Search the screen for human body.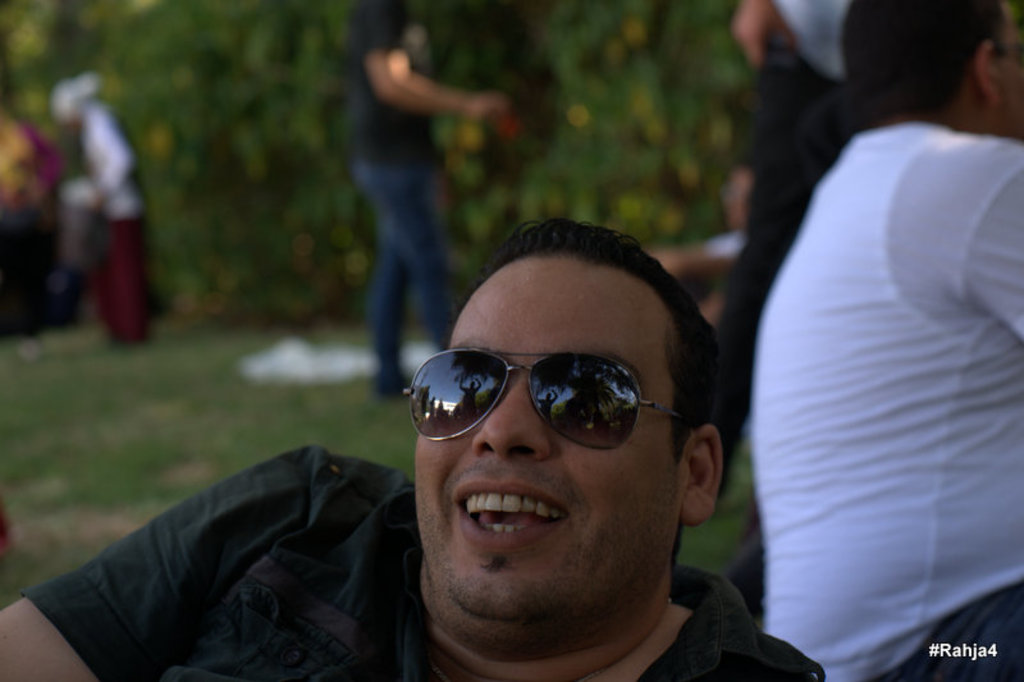
Found at {"x1": 332, "y1": 0, "x2": 507, "y2": 400}.
